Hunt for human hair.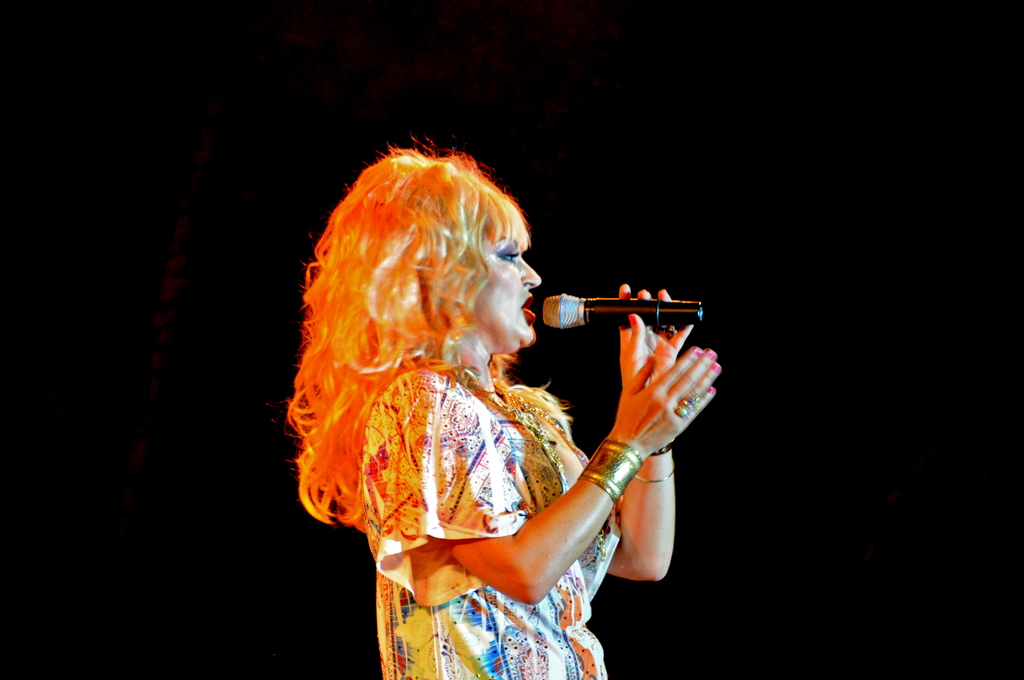
Hunted down at <region>286, 139, 520, 533</region>.
